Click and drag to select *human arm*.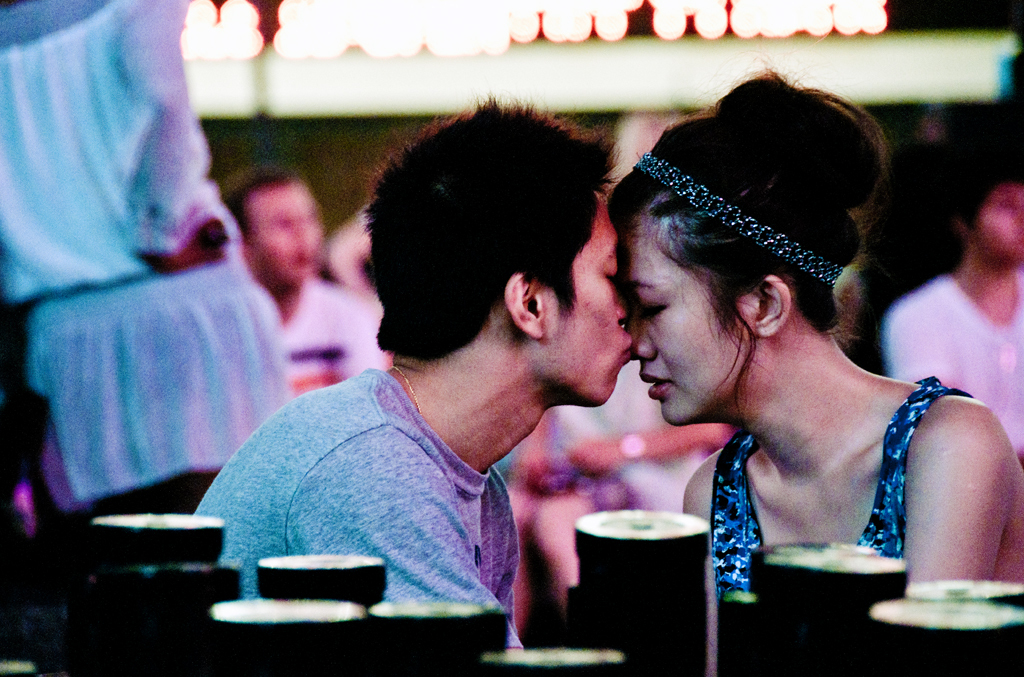
Selection: x1=287, y1=424, x2=522, y2=651.
